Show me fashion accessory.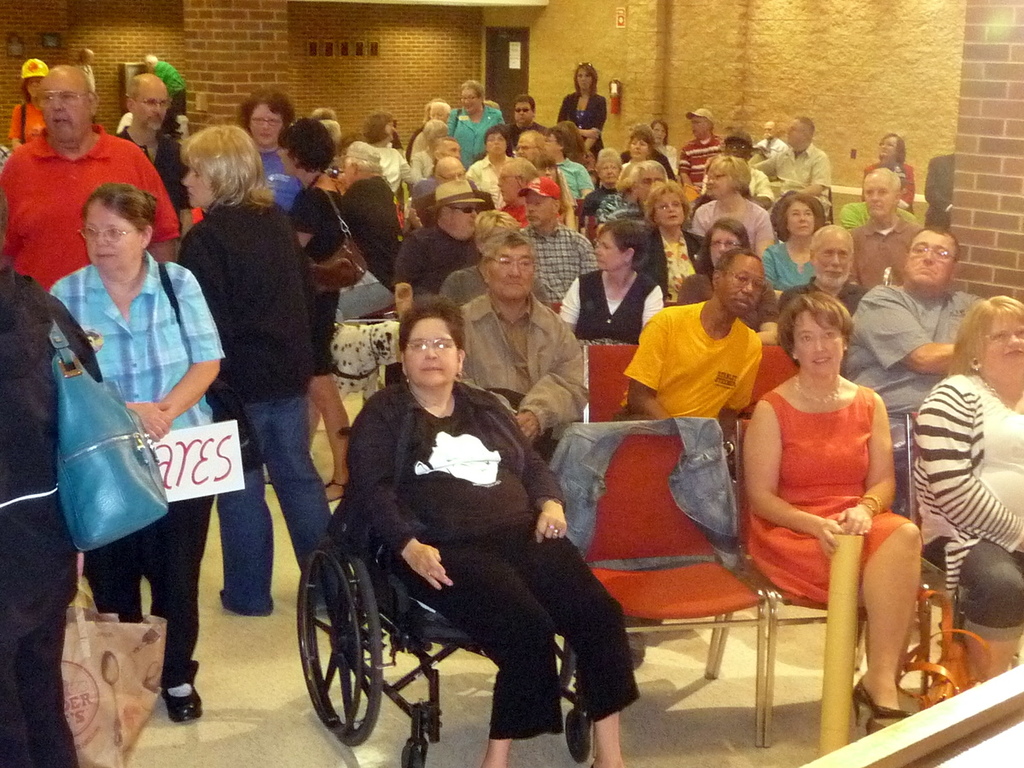
fashion accessory is here: Rect(340, 143, 382, 162).
